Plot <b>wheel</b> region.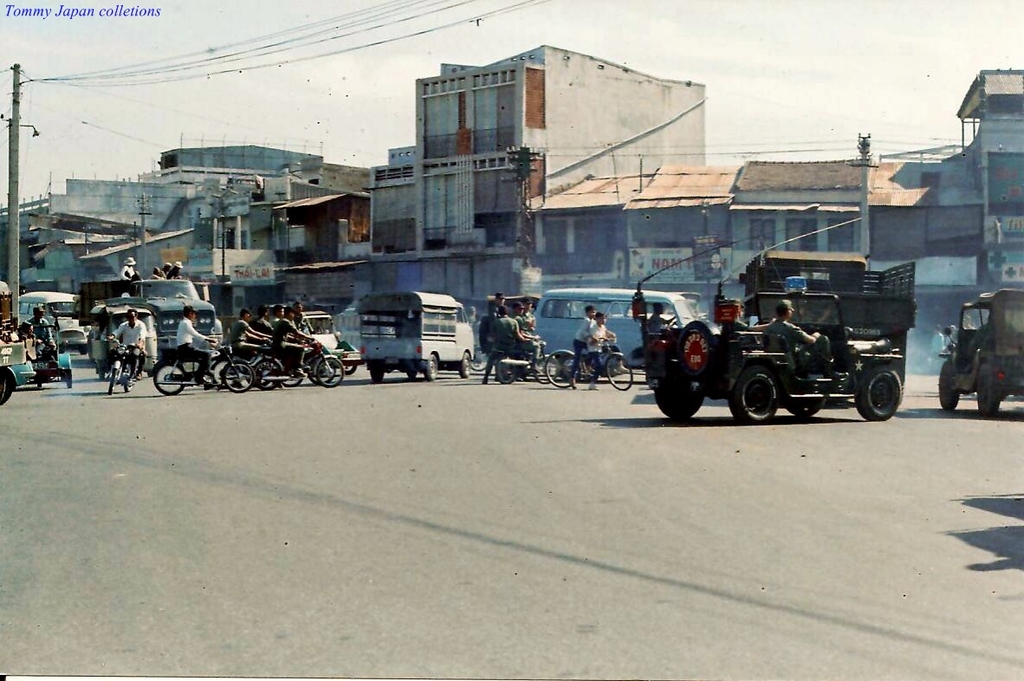
Plotted at BBox(475, 347, 485, 374).
